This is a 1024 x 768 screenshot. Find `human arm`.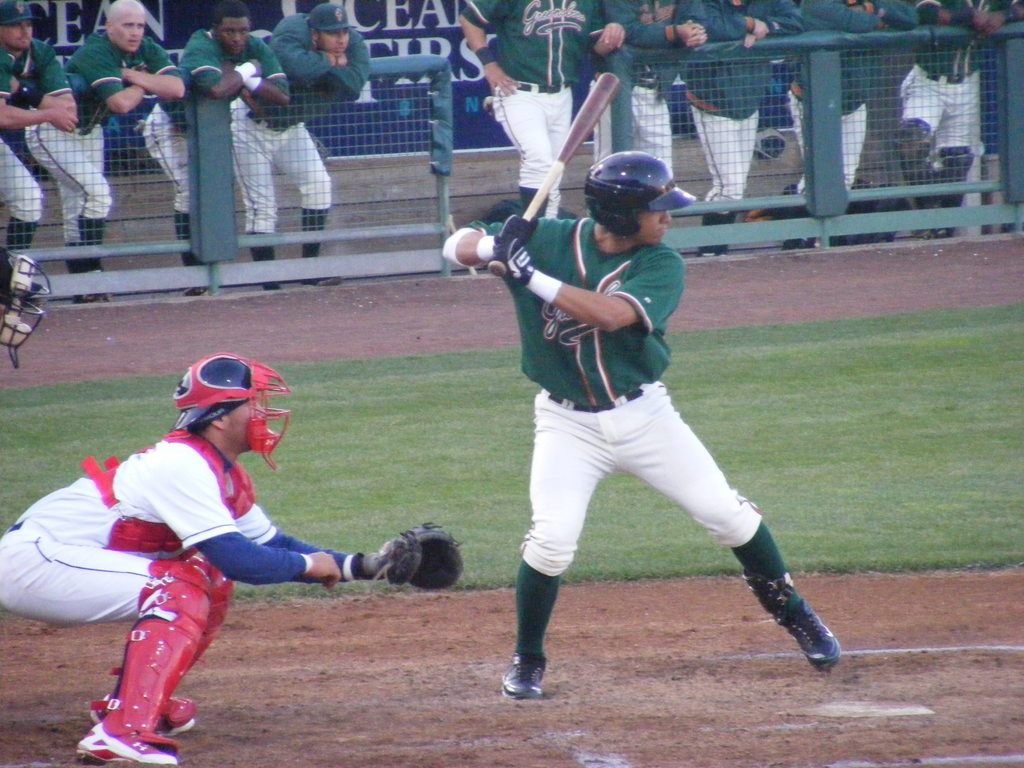
Bounding box: 865:0:920:32.
